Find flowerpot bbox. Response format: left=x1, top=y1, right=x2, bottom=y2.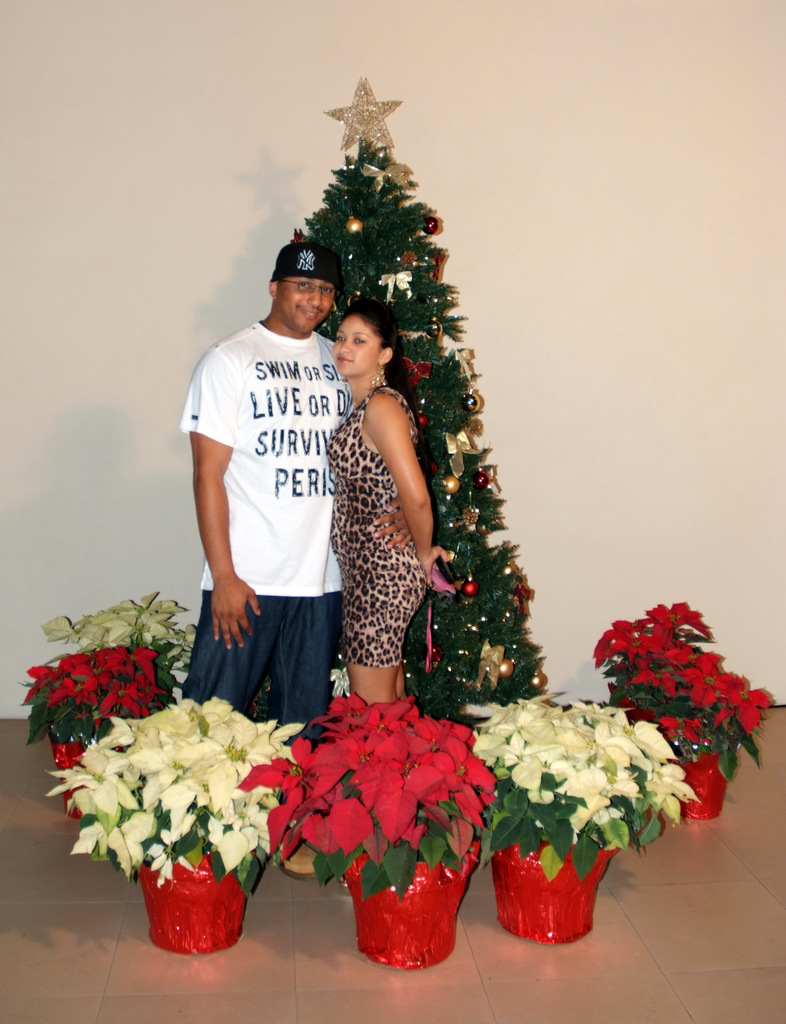
left=143, top=855, right=242, bottom=956.
